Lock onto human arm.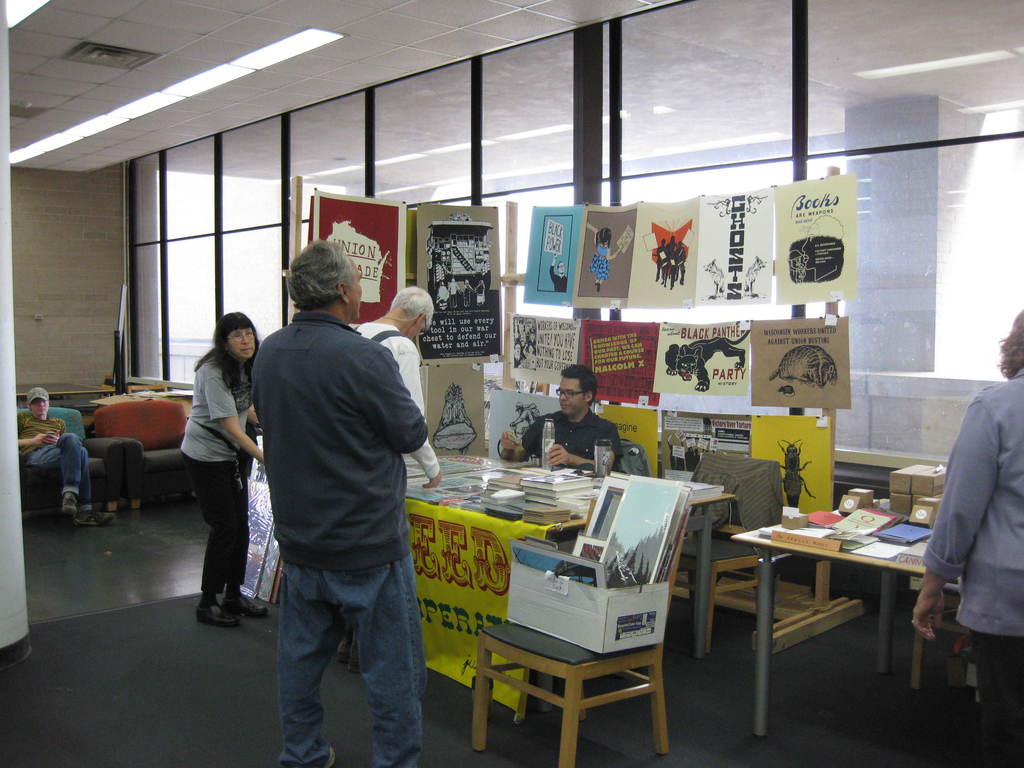
Locked: (913,395,983,639).
